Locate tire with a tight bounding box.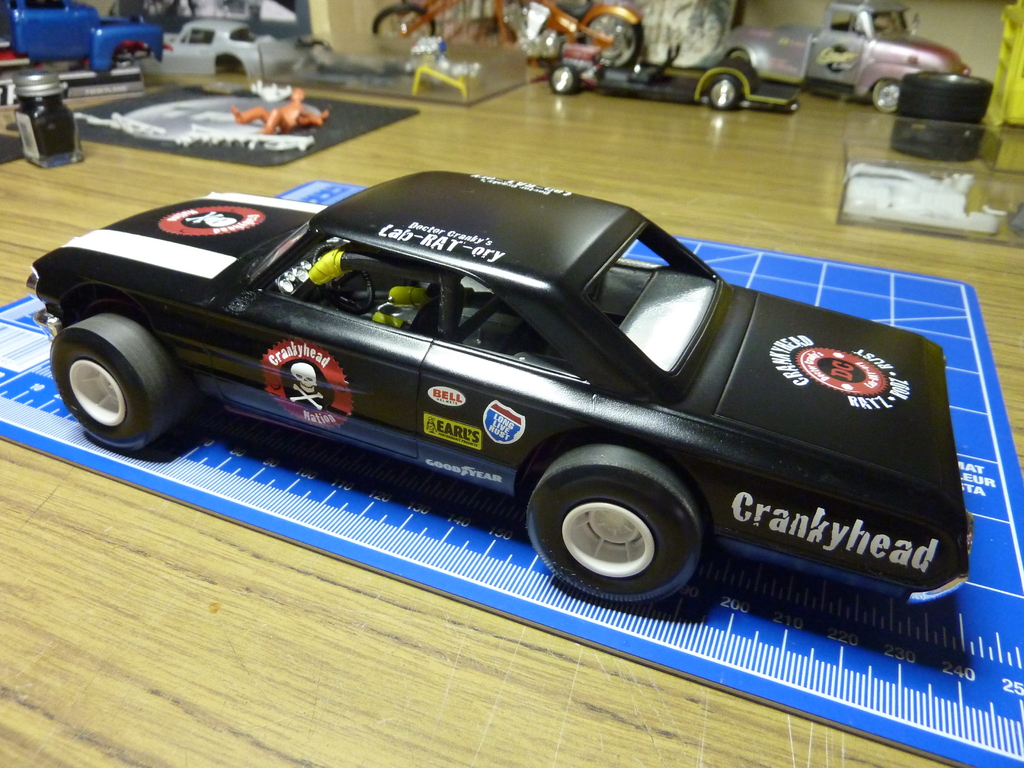
[left=371, top=3, right=436, bottom=35].
